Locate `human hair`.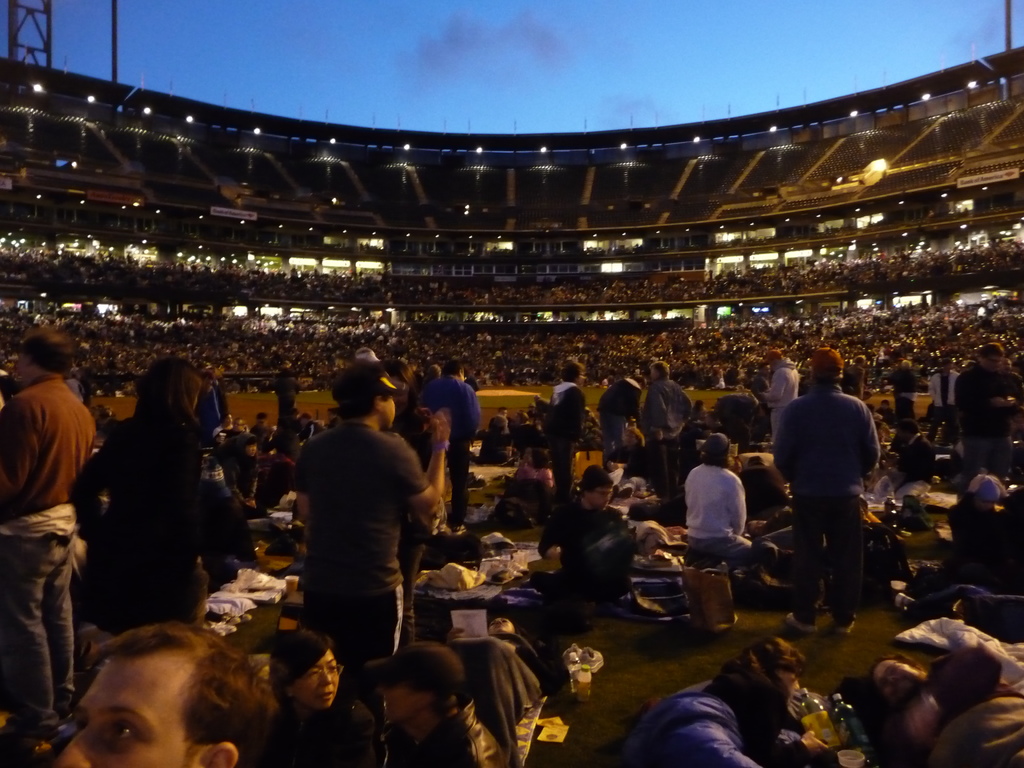
Bounding box: x1=444 y1=359 x2=461 y2=378.
